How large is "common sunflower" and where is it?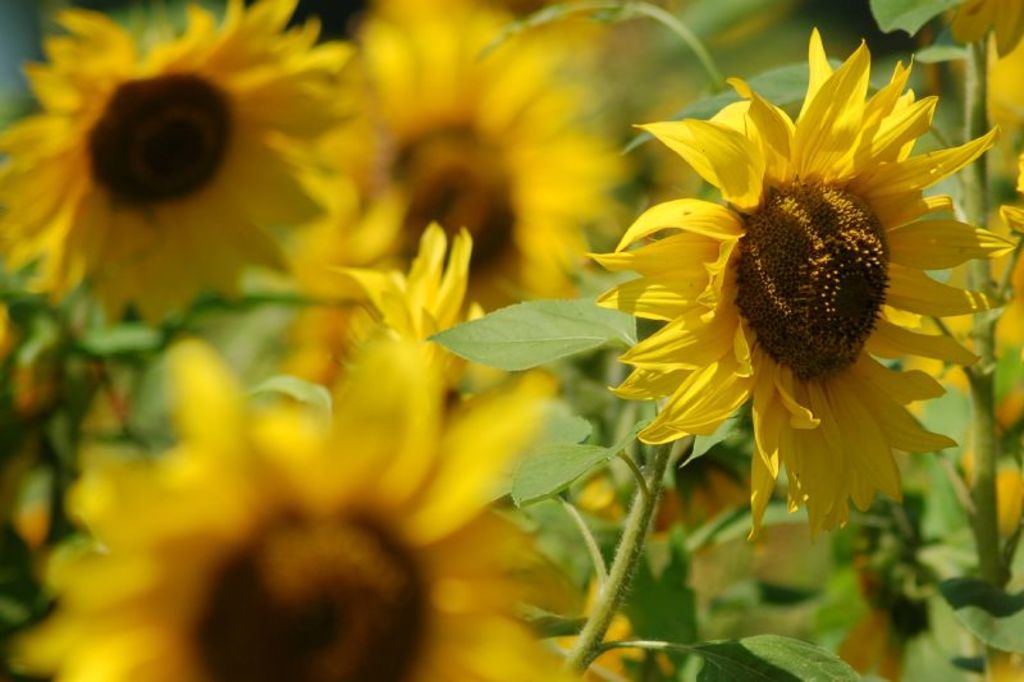
Bounding box: [300, 3, 635, 325].
